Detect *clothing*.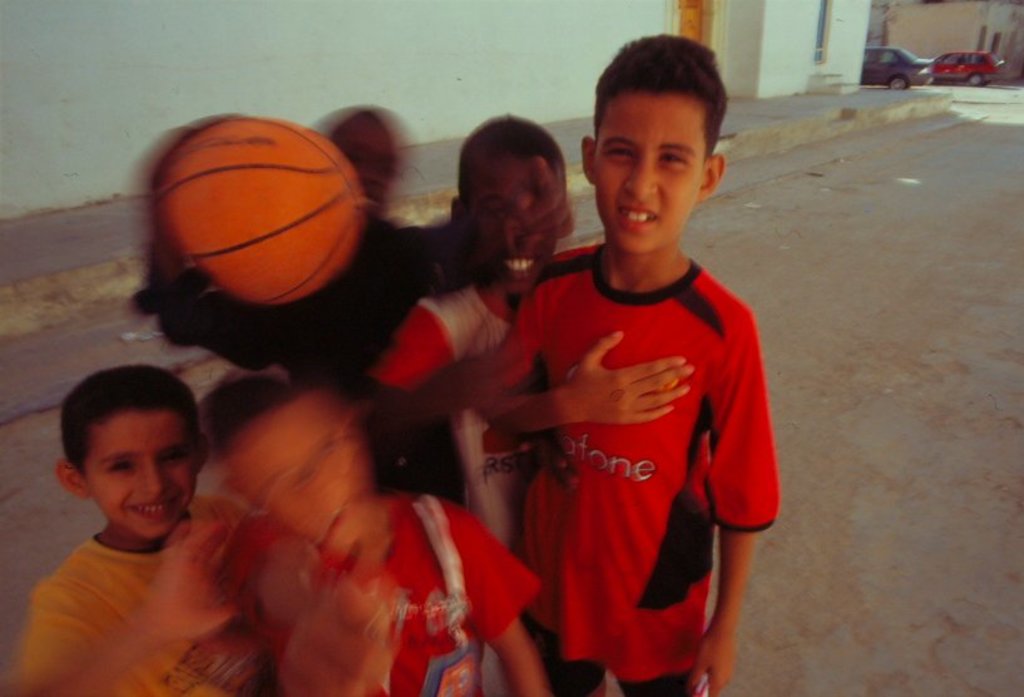
Detected at [left=370, top=282, right=553, bottom=542].
